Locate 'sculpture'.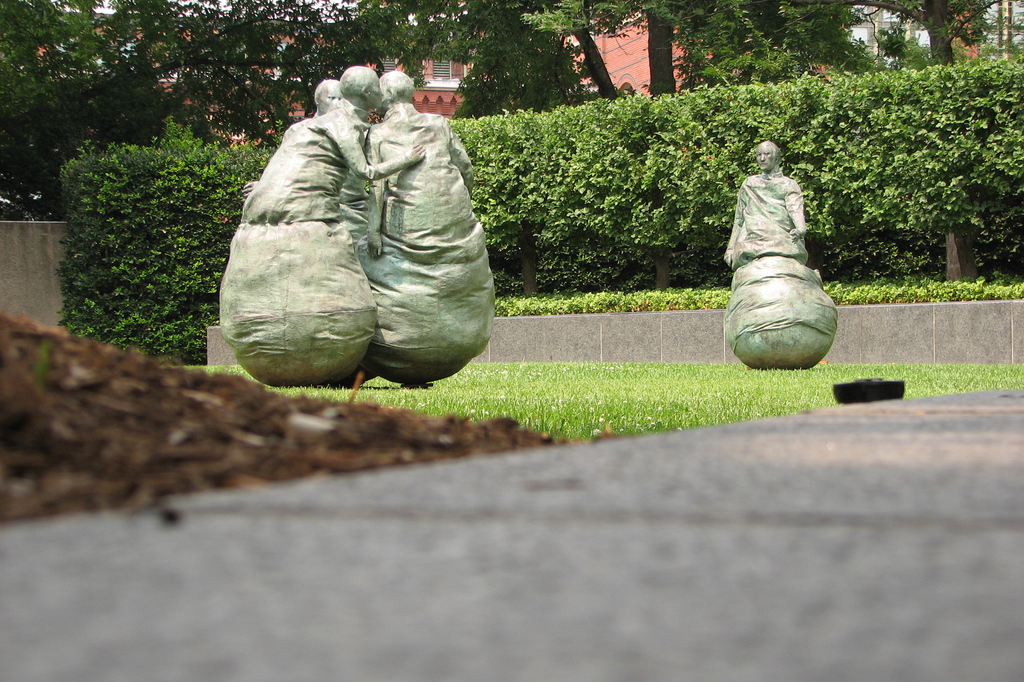
Bounding box: (x1=215, y1=73, x2=500, y2=386).
